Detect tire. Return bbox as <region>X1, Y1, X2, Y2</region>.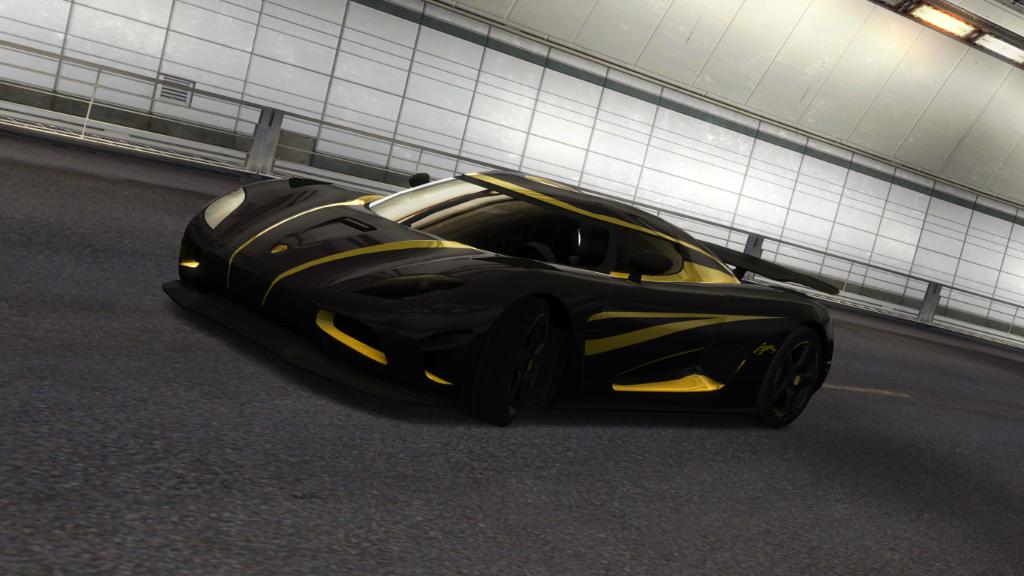
<region>746, 332, 828, 429</region>.
